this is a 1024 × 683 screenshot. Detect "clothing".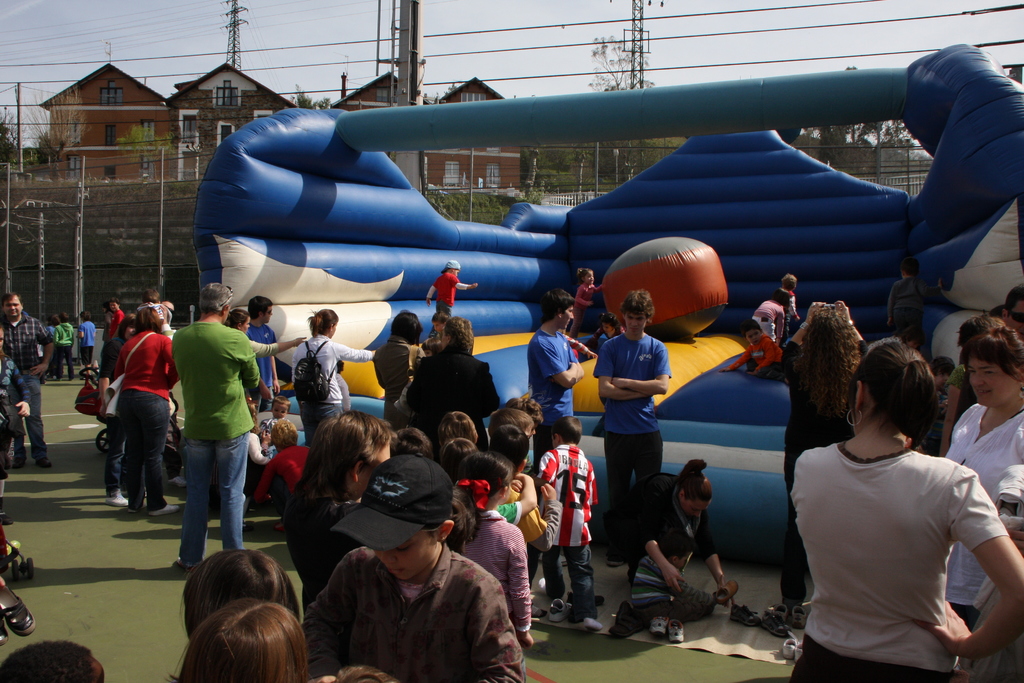
crop(415, 365, 513, 445).
